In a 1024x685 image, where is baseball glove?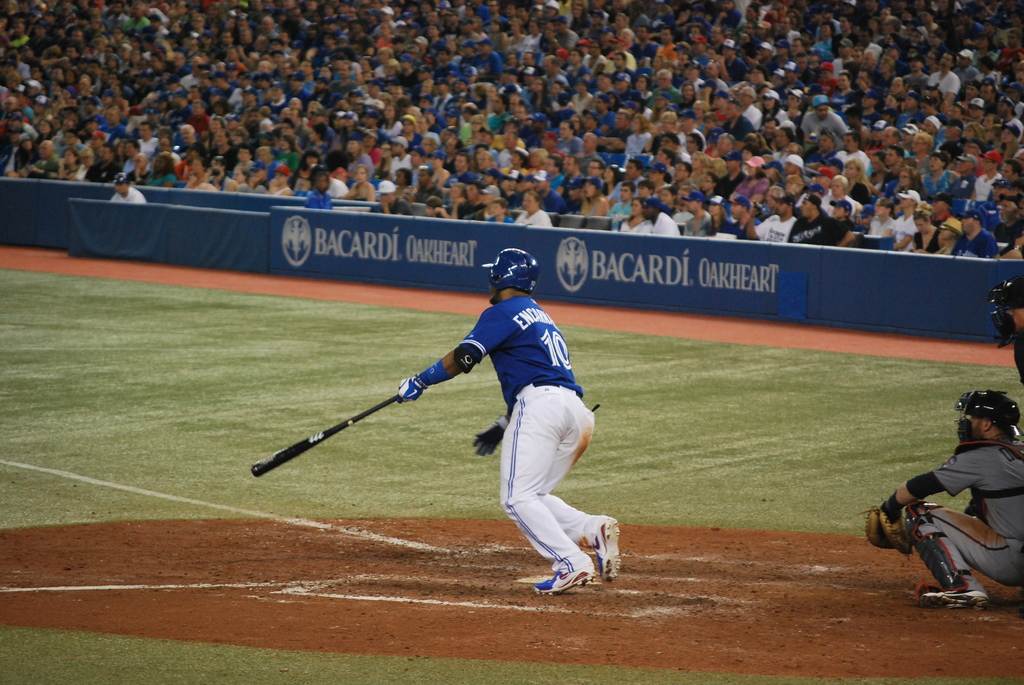
Rect(859, 505, 912, 558).
